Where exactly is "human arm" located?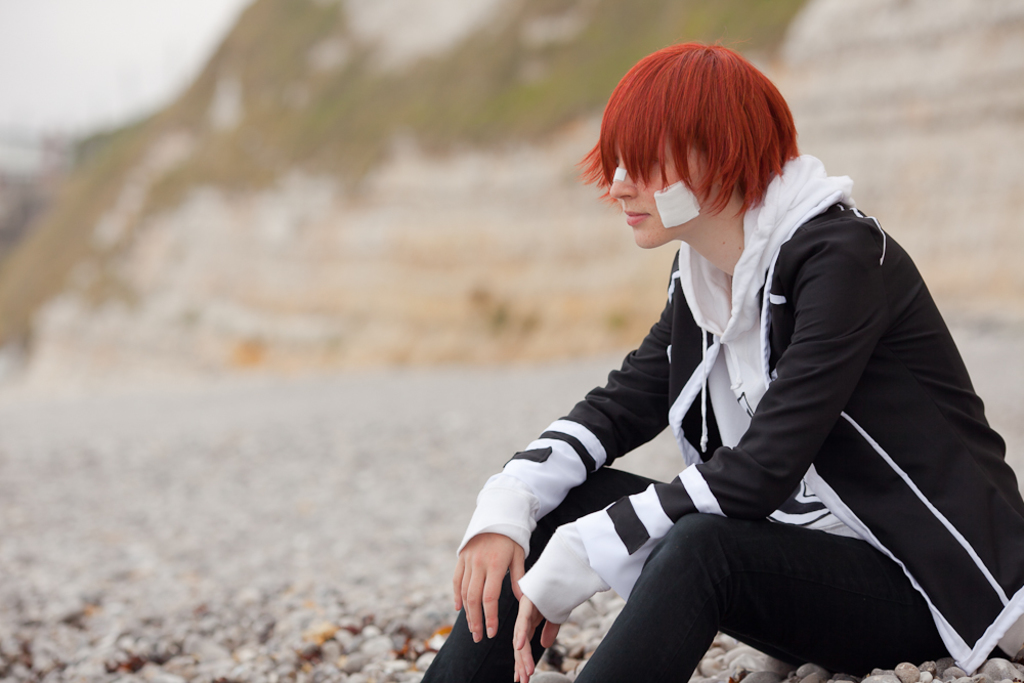
Its bounding box is pyautogui.locateOnScreen(514, 252, 886, 682).
